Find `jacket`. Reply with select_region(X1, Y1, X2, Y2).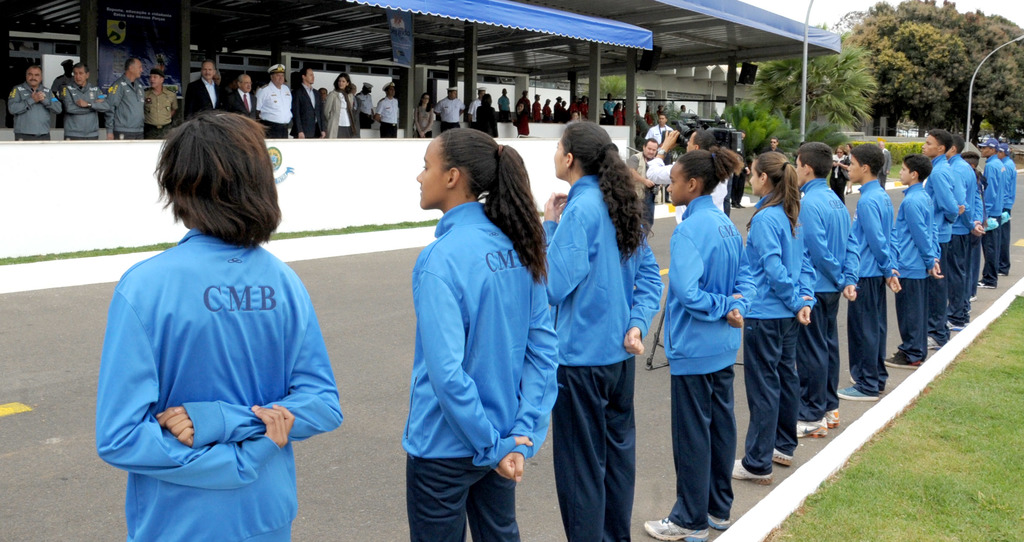
select_region(543, 151, 658, 389).
